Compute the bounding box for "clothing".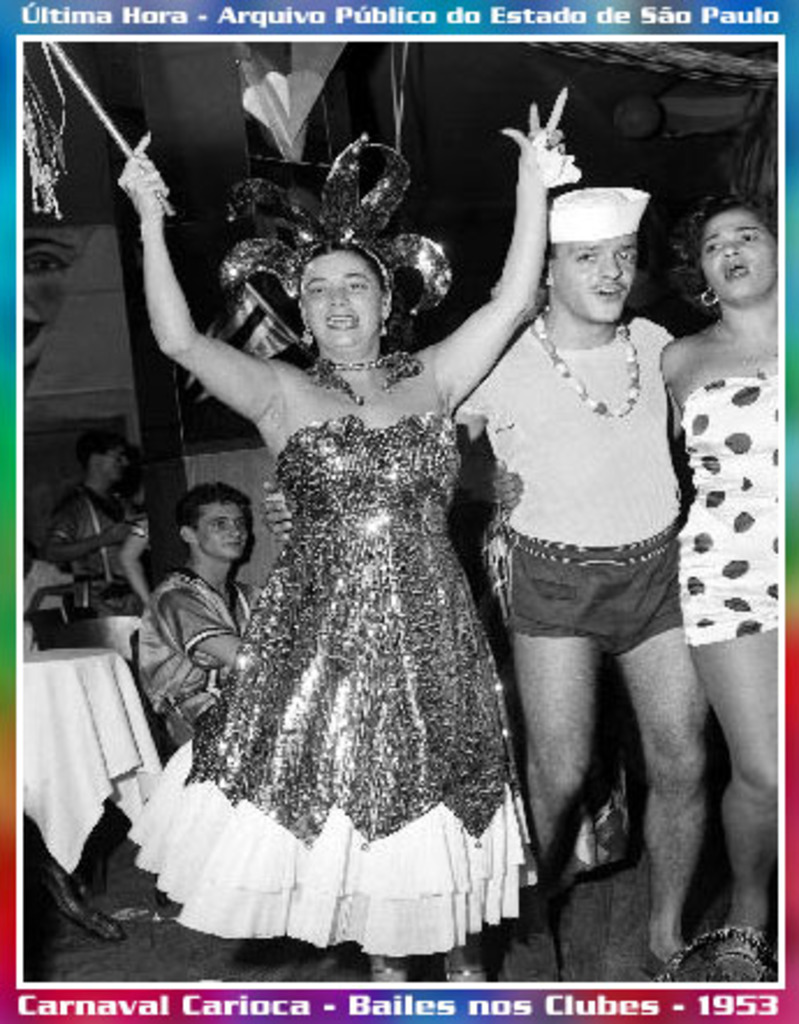
(56, 470, 120, 588).
